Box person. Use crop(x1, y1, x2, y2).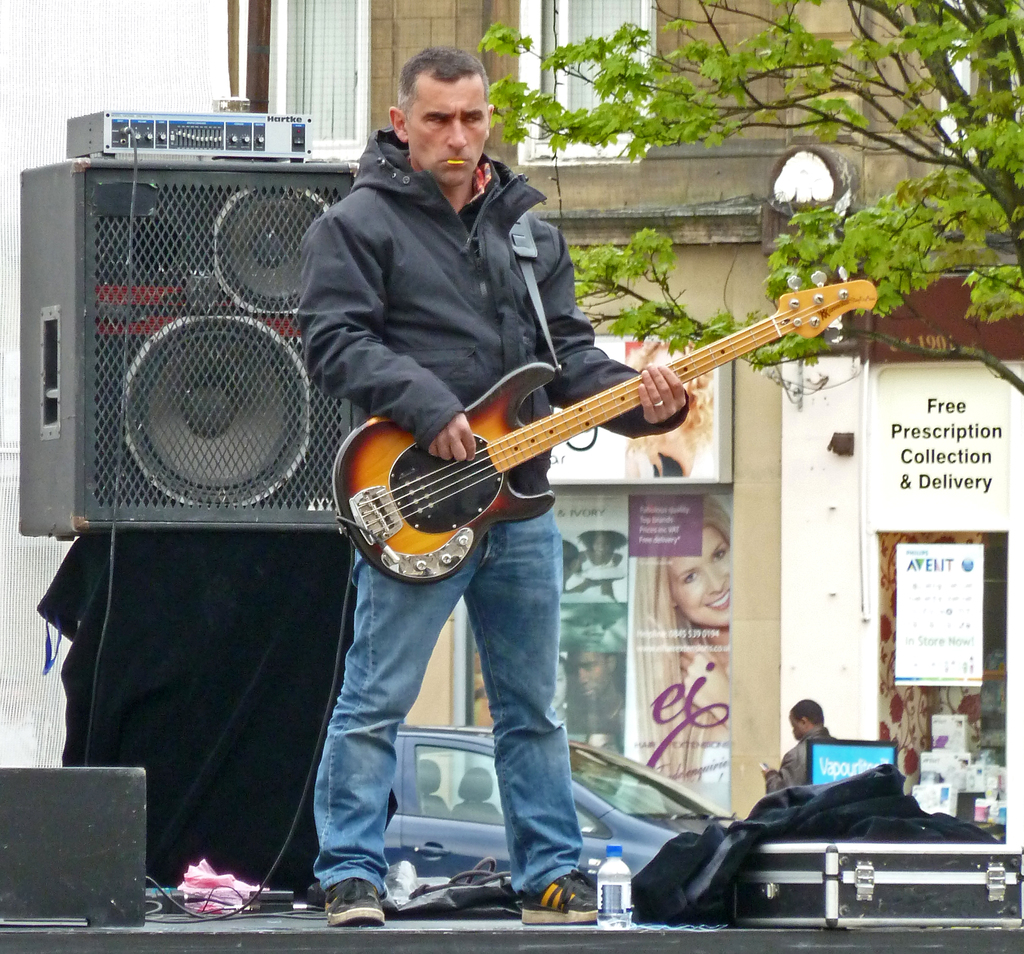
crop(758, 705, 836, 796).
